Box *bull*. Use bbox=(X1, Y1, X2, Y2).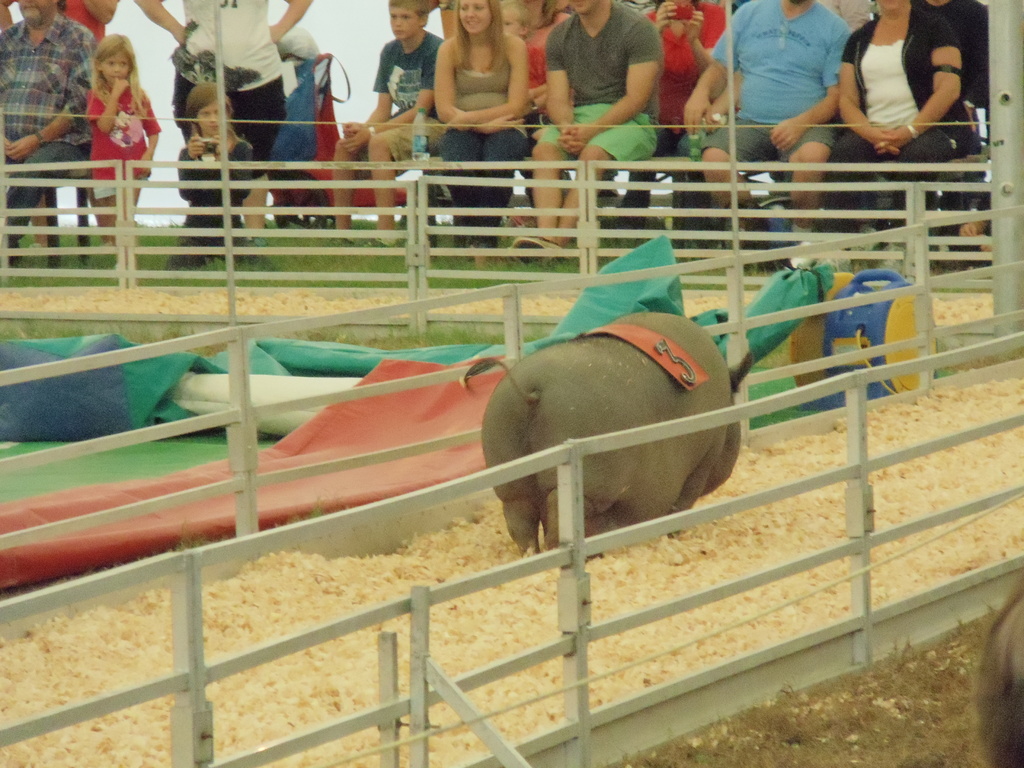
bbox=(454, 303, 755, 572).
